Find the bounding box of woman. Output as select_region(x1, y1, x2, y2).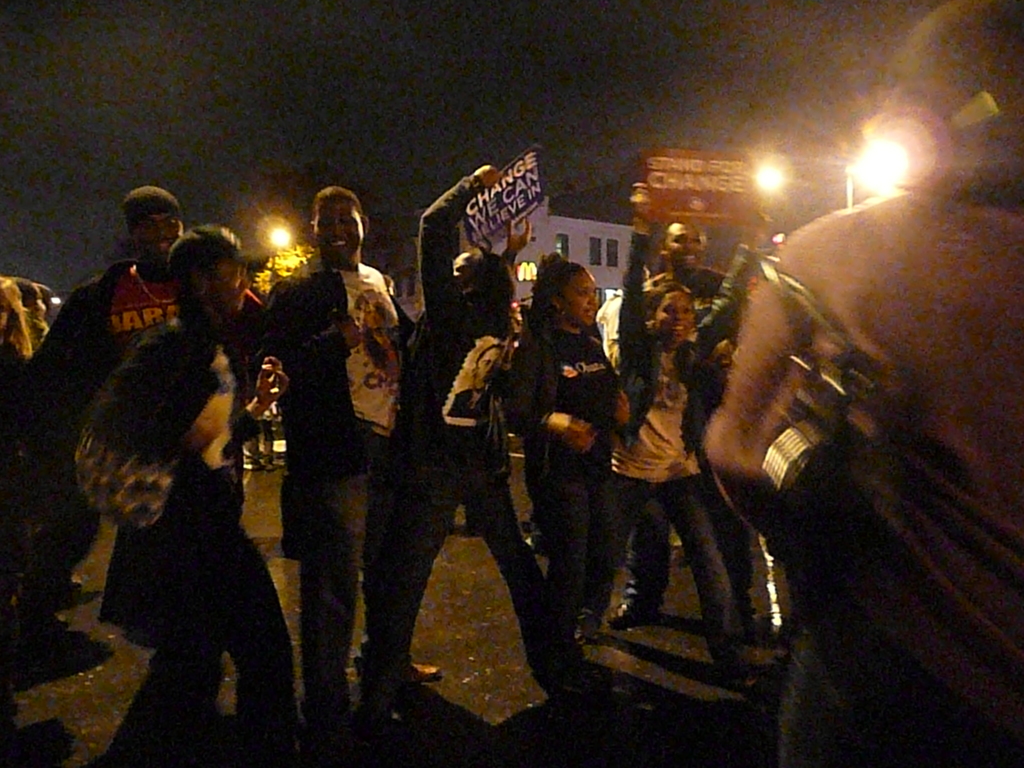
select_region(611, 179, 761, 693).
